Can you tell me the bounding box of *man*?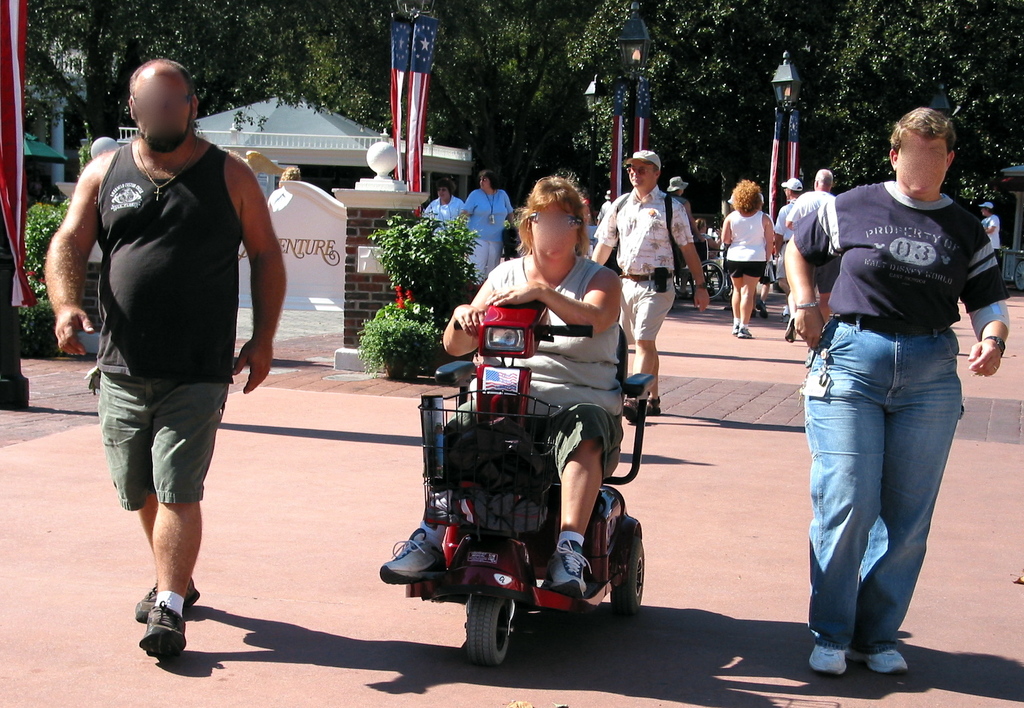
left=786, top=168, right=840, bottom=344.
